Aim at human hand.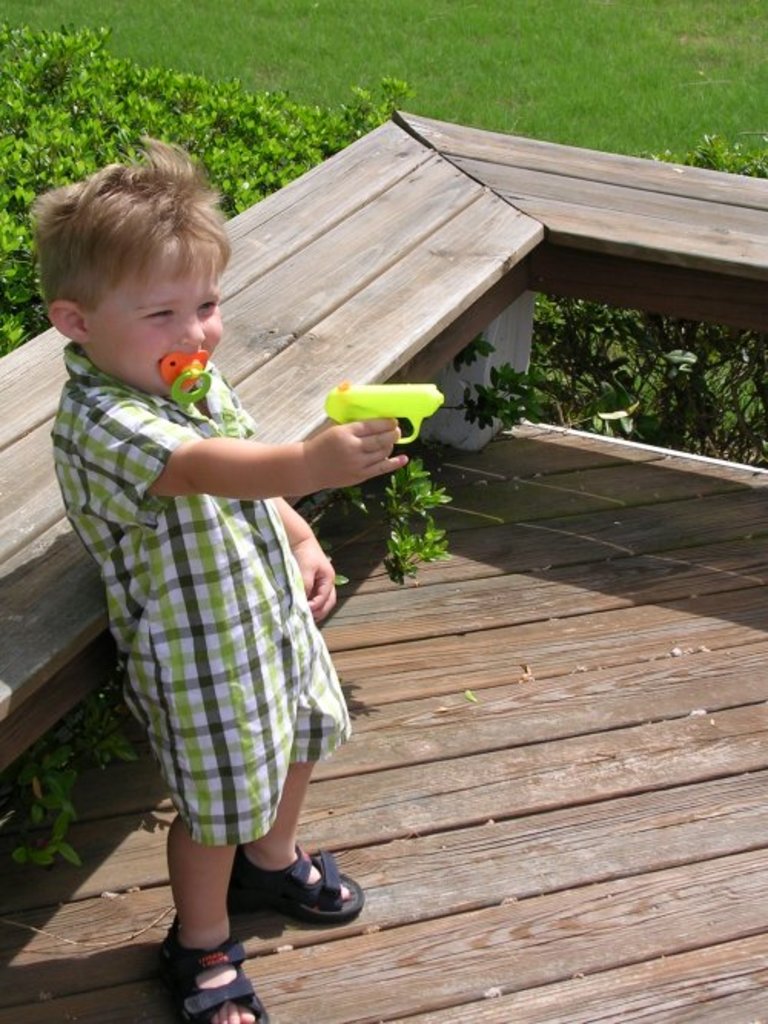
Aimed at x1=295, y1=415, x2=409, y2=490.
